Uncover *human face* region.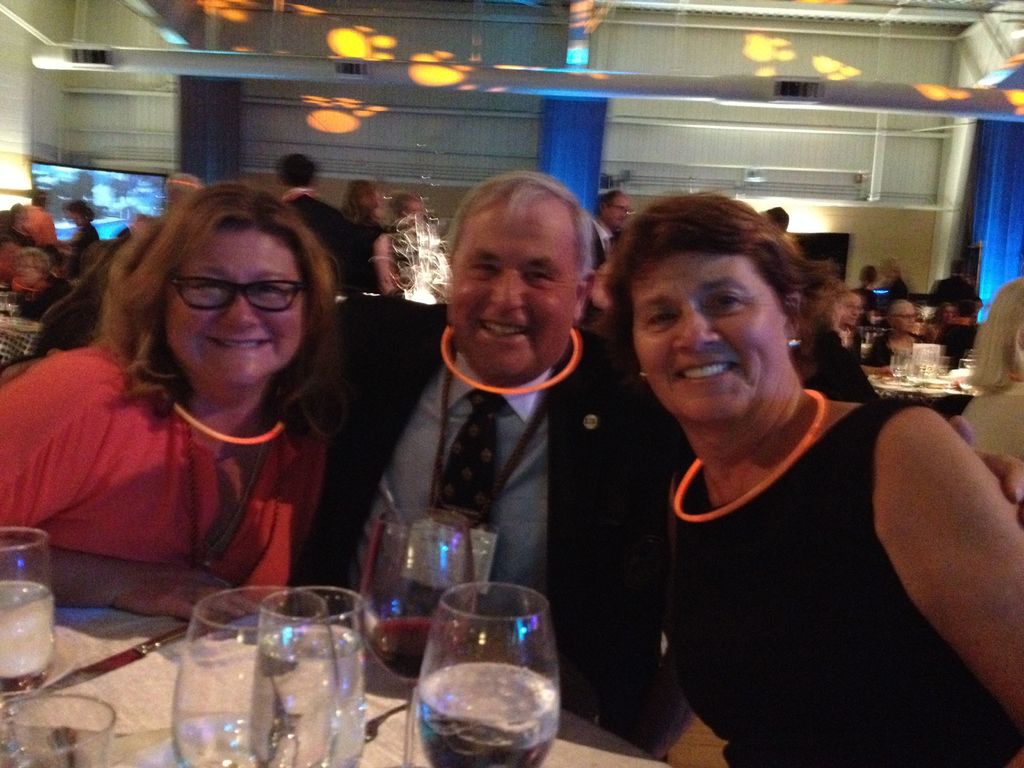
Uncovered: 163 230 306 390.
